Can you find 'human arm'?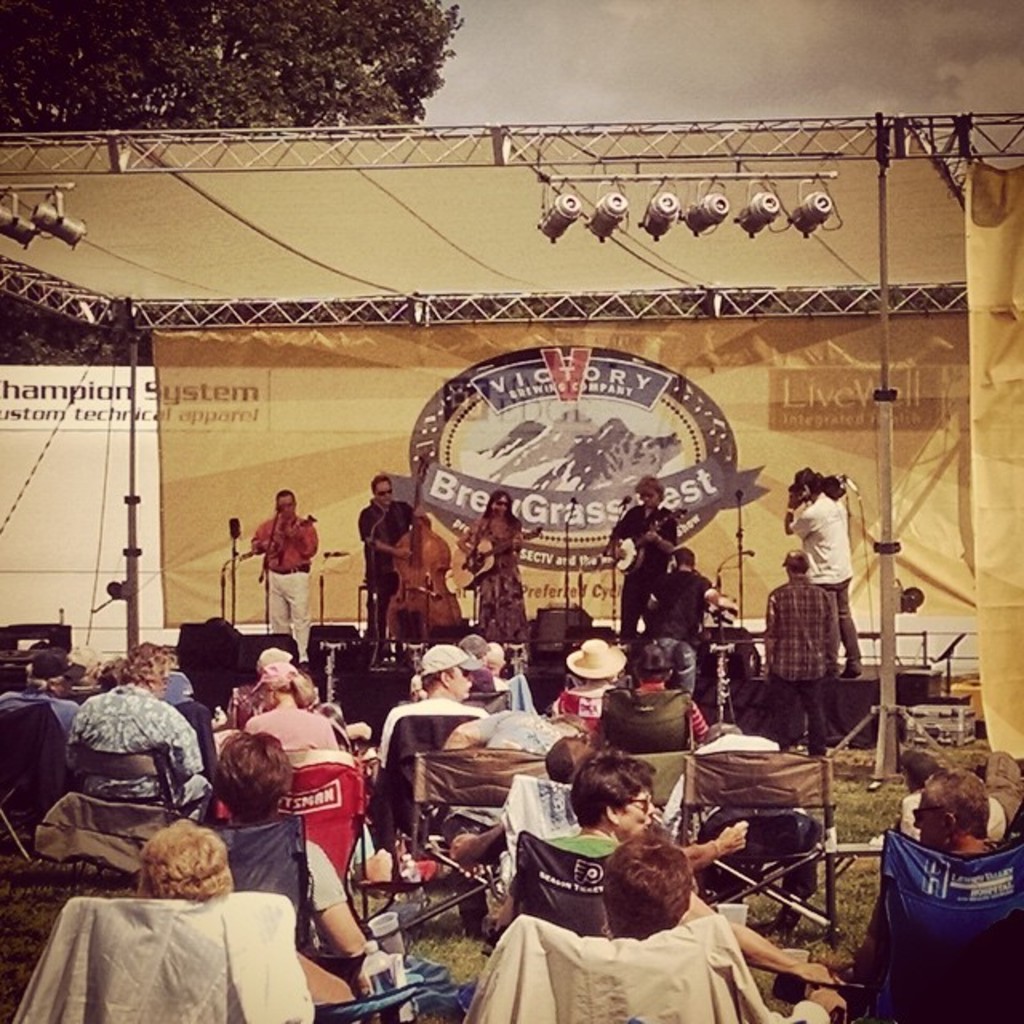
Yes, bounding box: (195,704,224,776).
